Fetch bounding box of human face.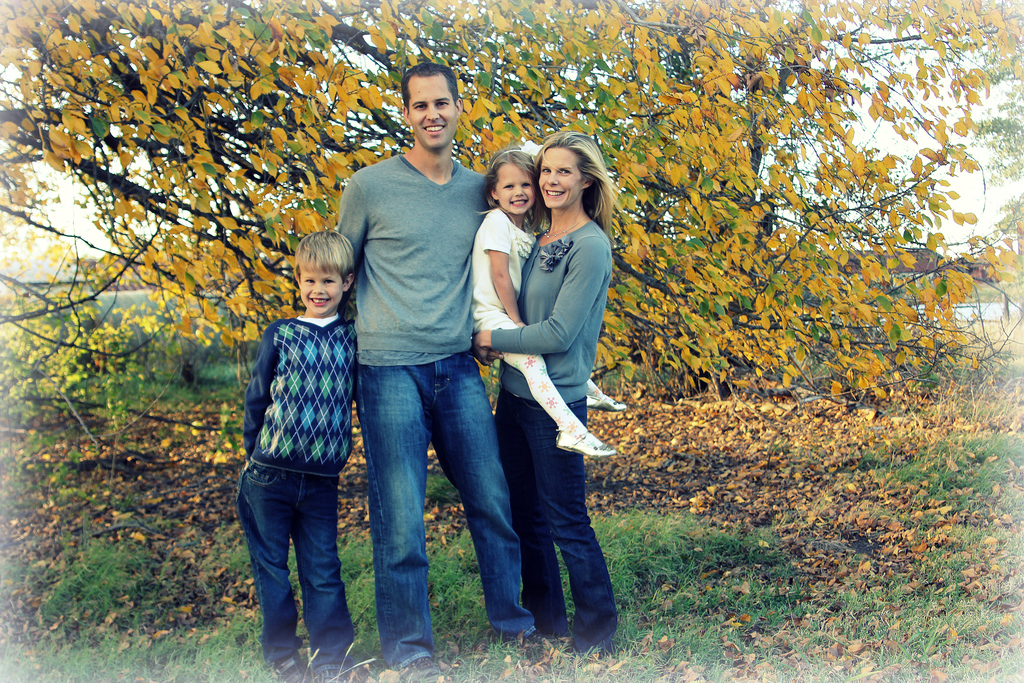
Bbox: x1=502, y1=162, x2=532, y2=211.
